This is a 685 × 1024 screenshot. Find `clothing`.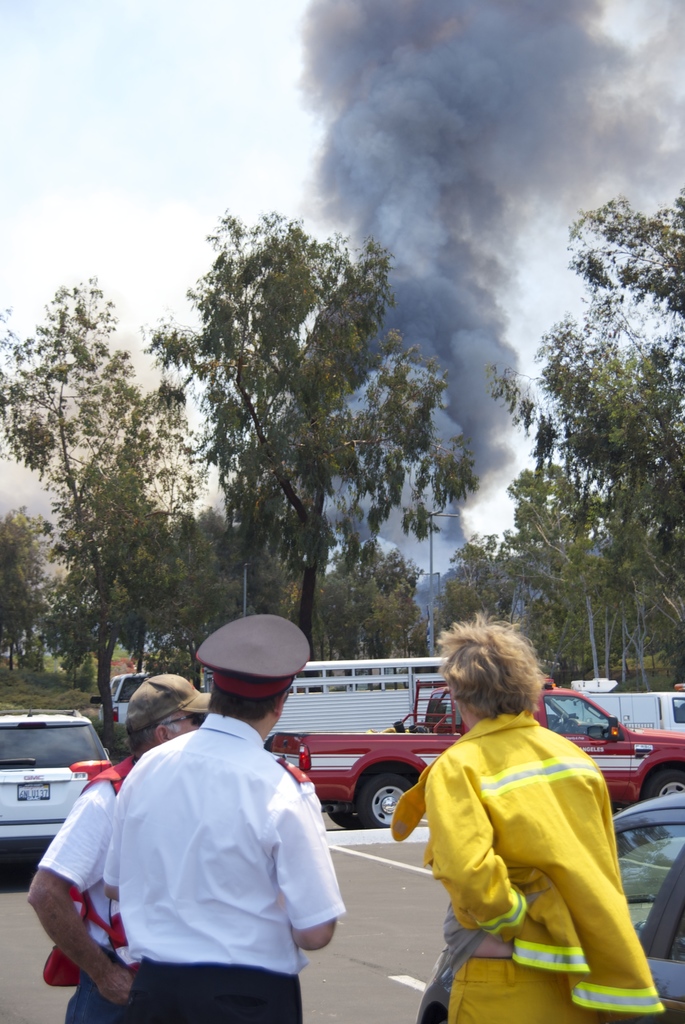
Bounding box: x1=429 y1=724 x2=665 y2=1023.
